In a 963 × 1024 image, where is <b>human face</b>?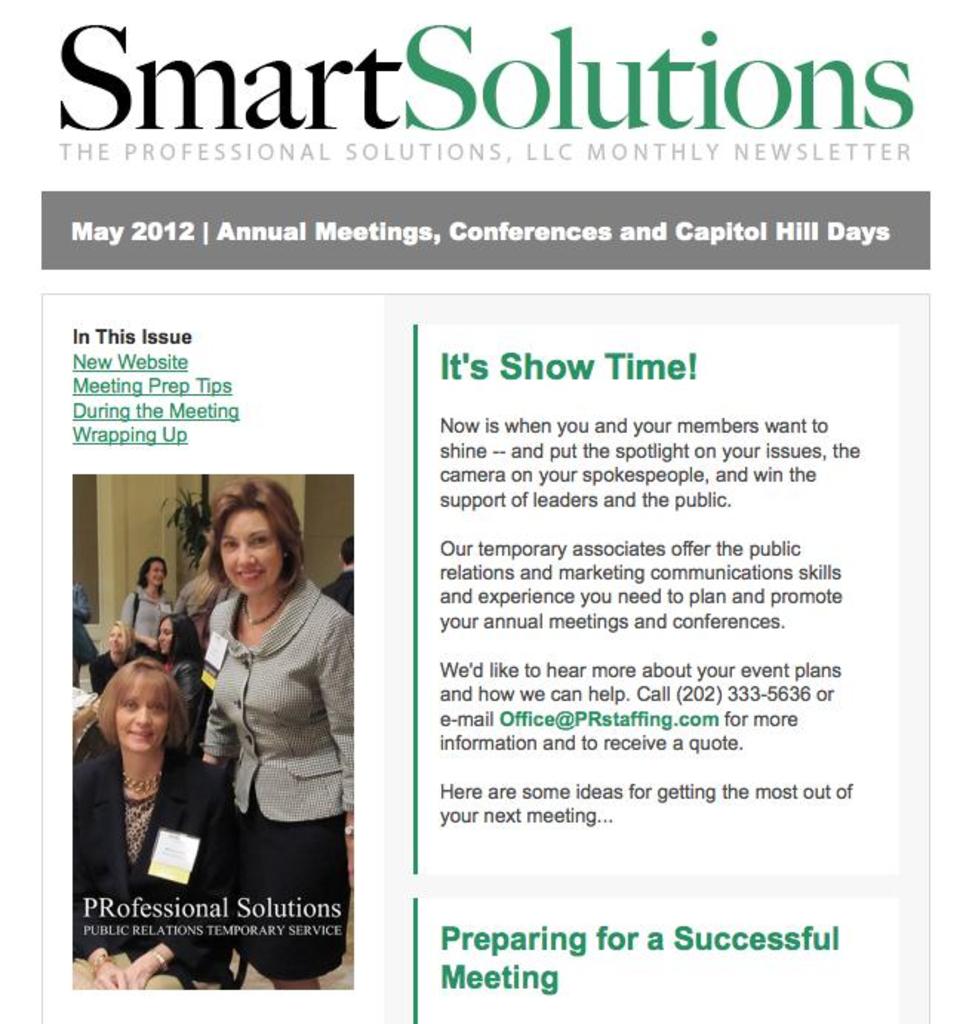
[222, 510, 286, 599].
